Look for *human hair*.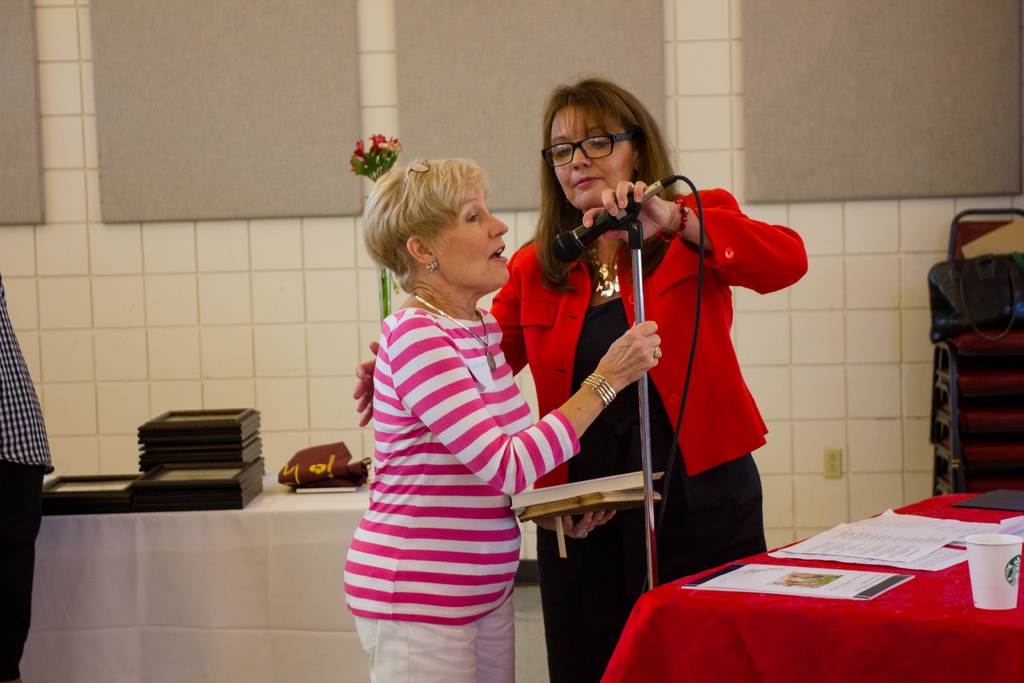
Found: region(532, 77, 686, 299).
